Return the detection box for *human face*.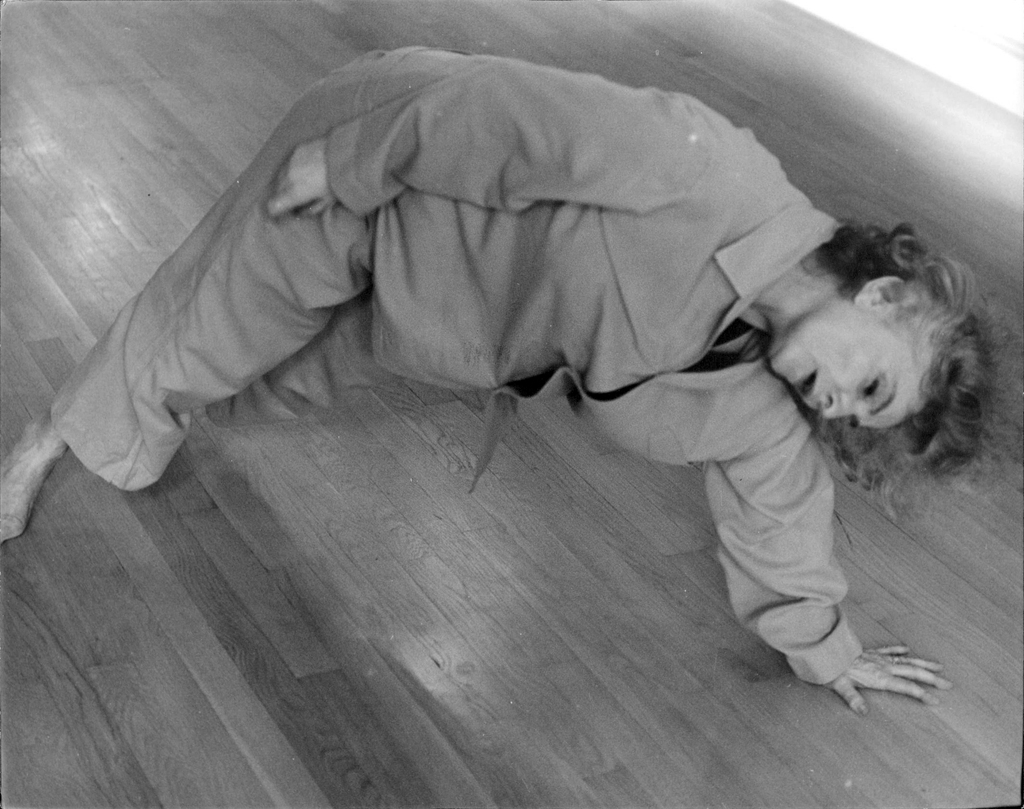
769, 300, 925, 428.
